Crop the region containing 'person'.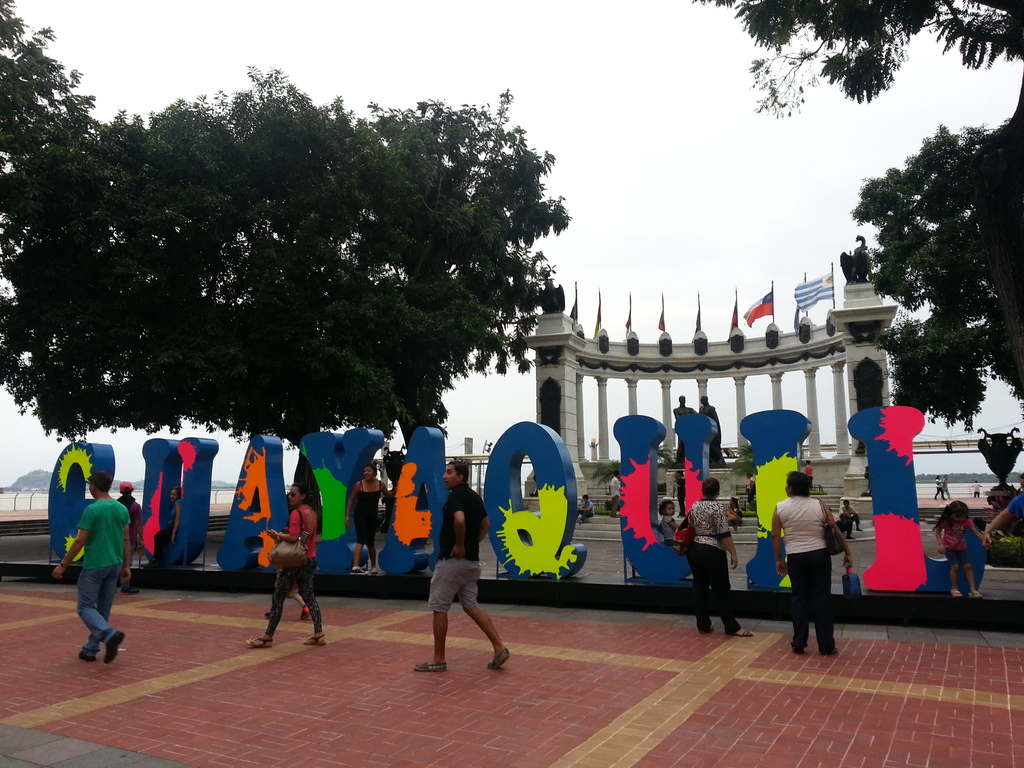
Crop region: left=408, top=459, right=513, bottom=675.
